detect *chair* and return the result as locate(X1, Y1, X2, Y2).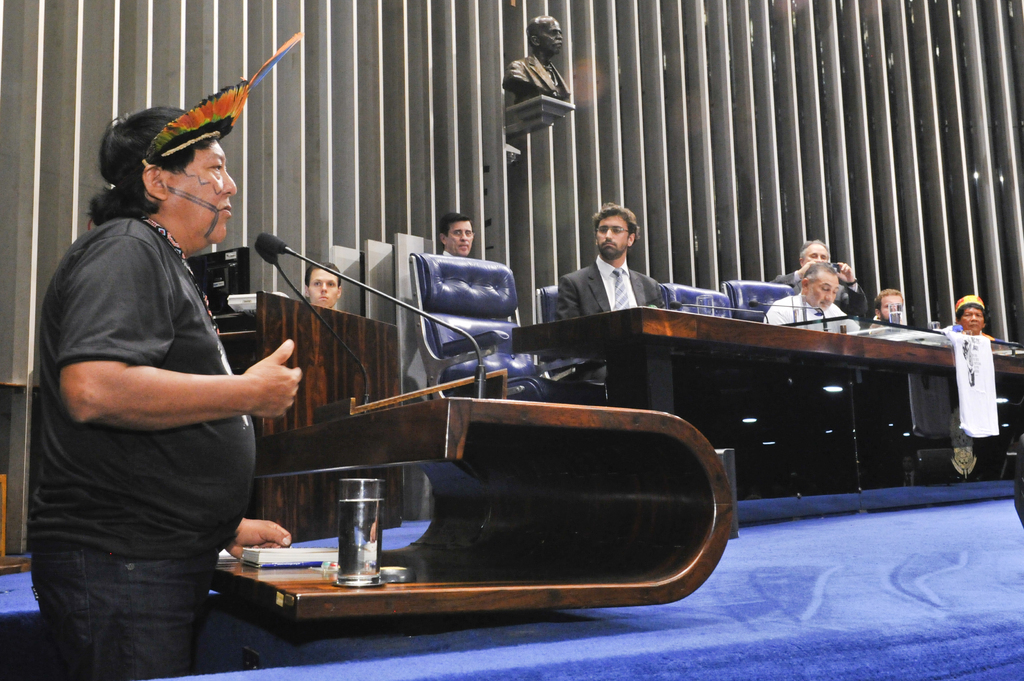
locate(661, 282, 733, 320).
